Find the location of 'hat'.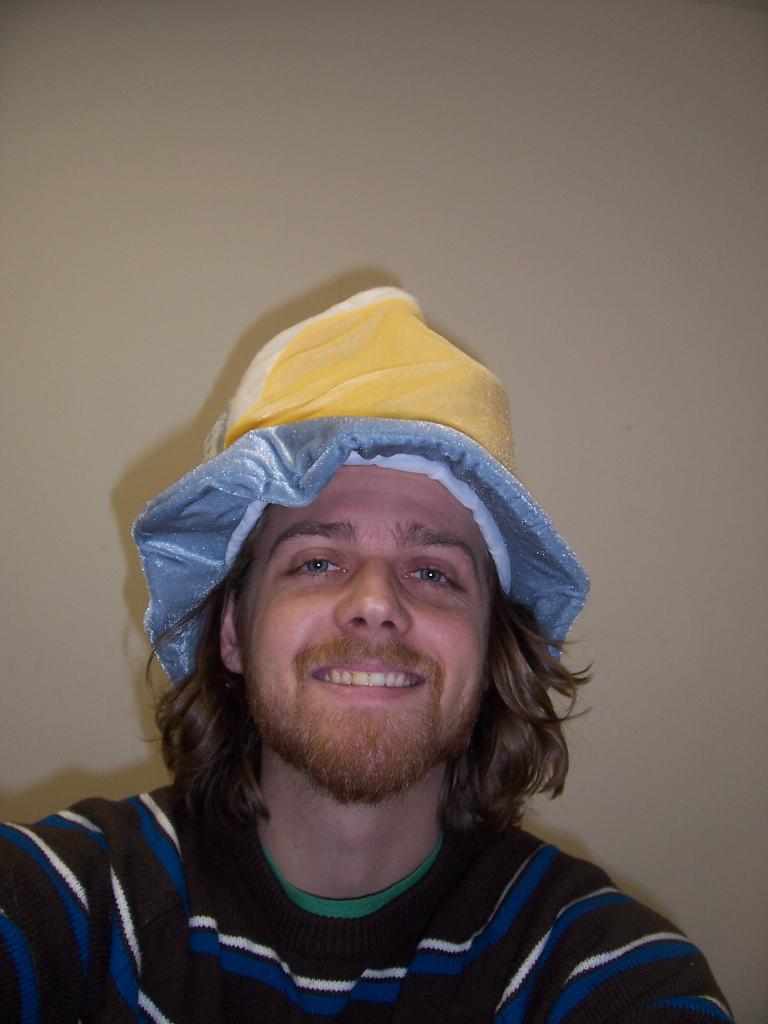
Location: locate(131, 280, 591, 686).
